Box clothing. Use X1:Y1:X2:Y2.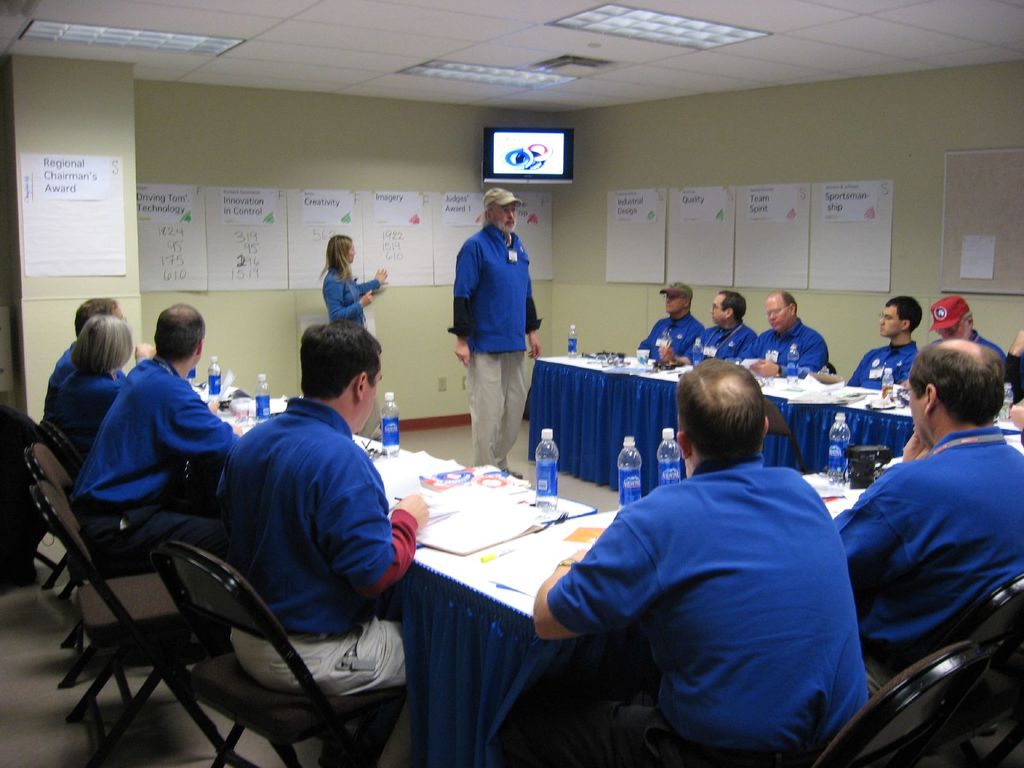
323:267:381:328.
